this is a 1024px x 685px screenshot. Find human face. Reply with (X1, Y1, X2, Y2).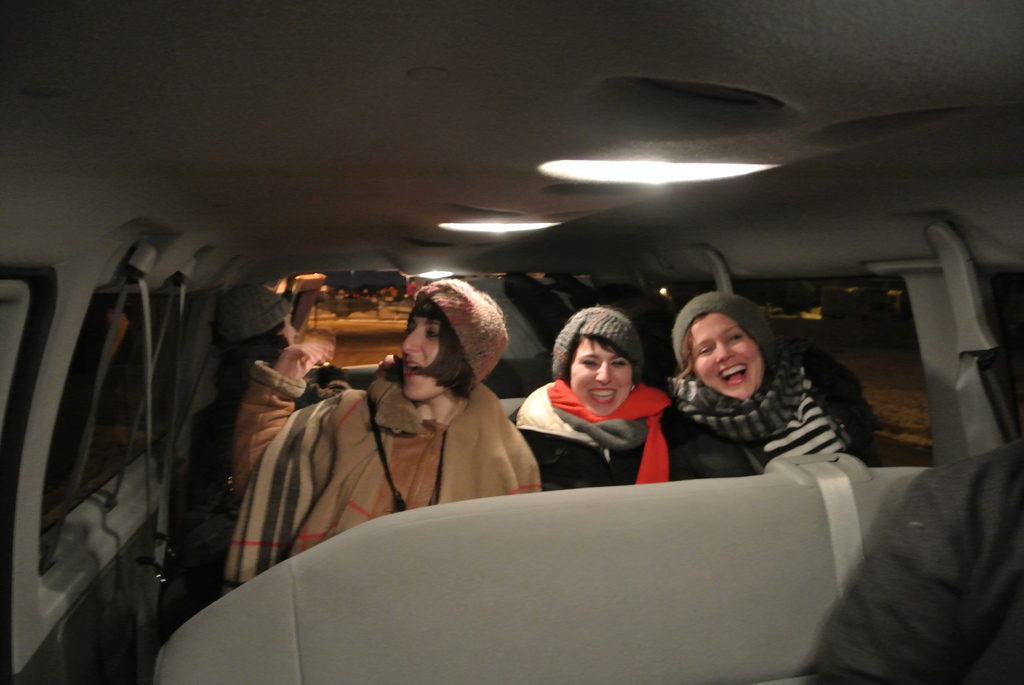
(692, 313, 757, 400).
